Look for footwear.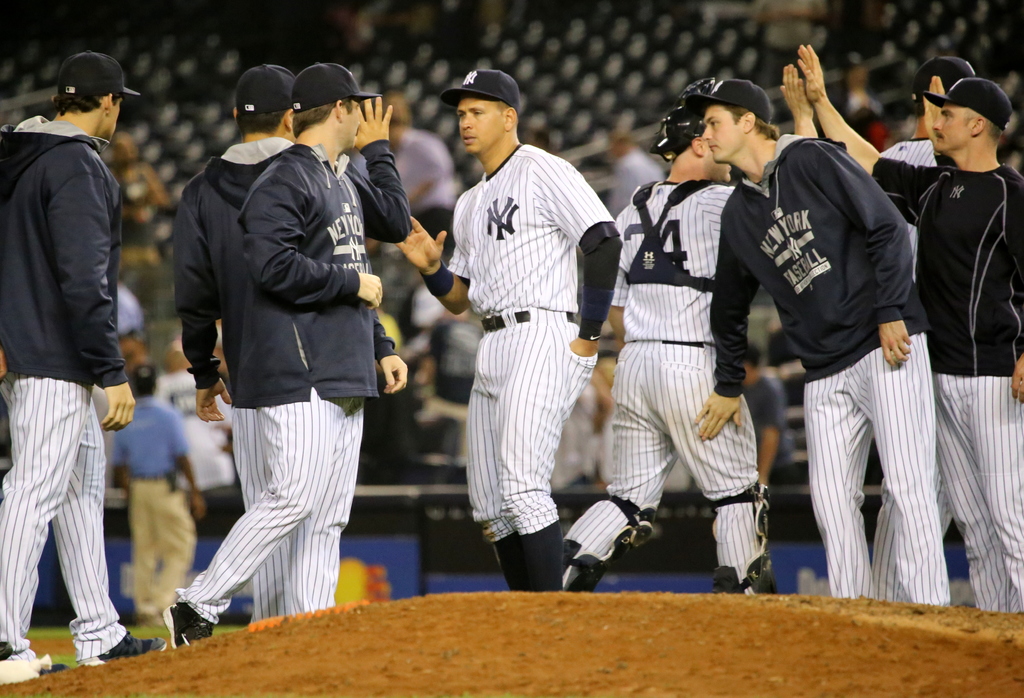
Found: select_region(162, 598, 212, 640).
